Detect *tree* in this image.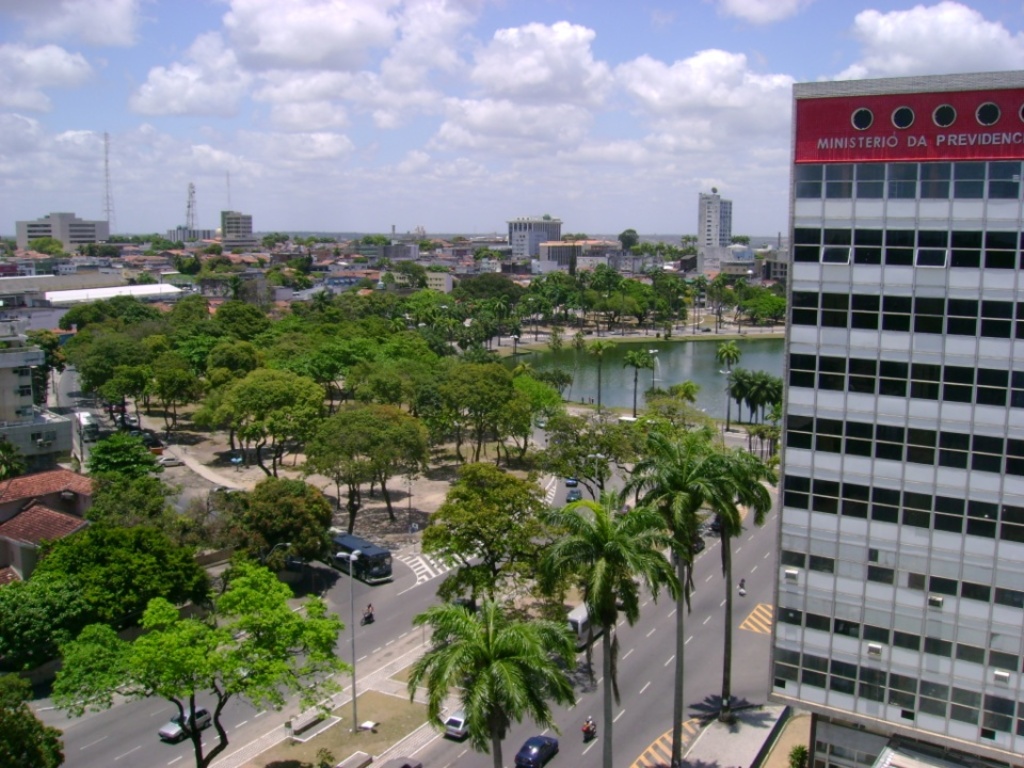
Detection: locate(642, 266, 670, 303).
